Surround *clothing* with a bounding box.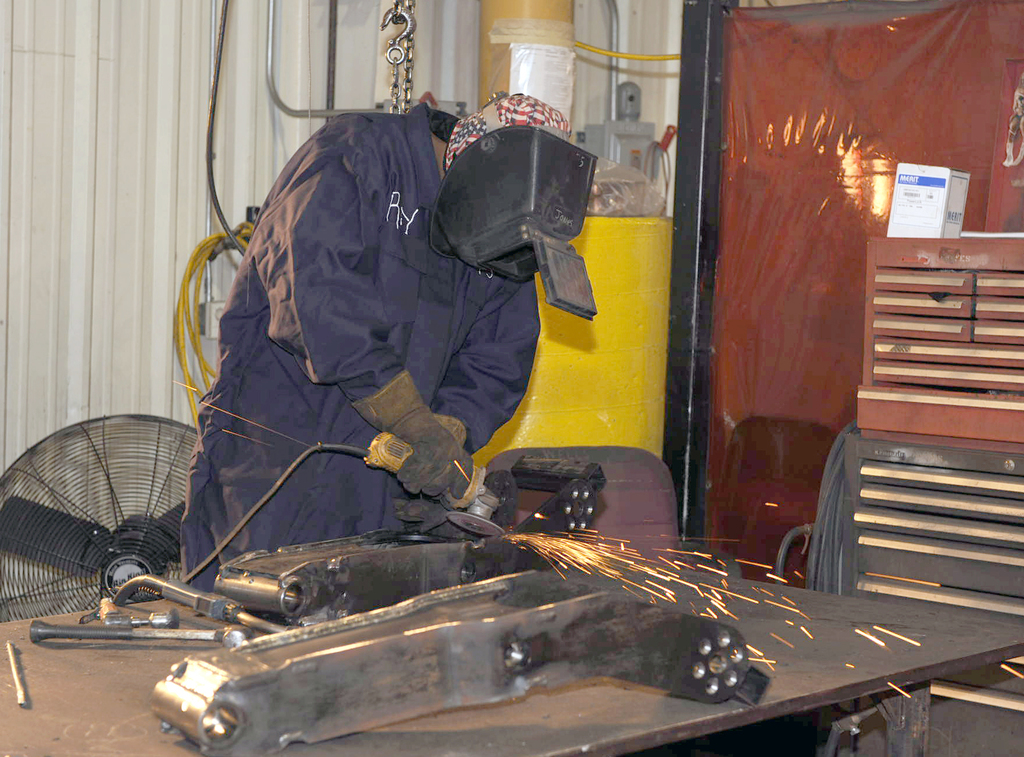
{"left": 180, "top": 102, "right": 541, "bottom": 590}.
